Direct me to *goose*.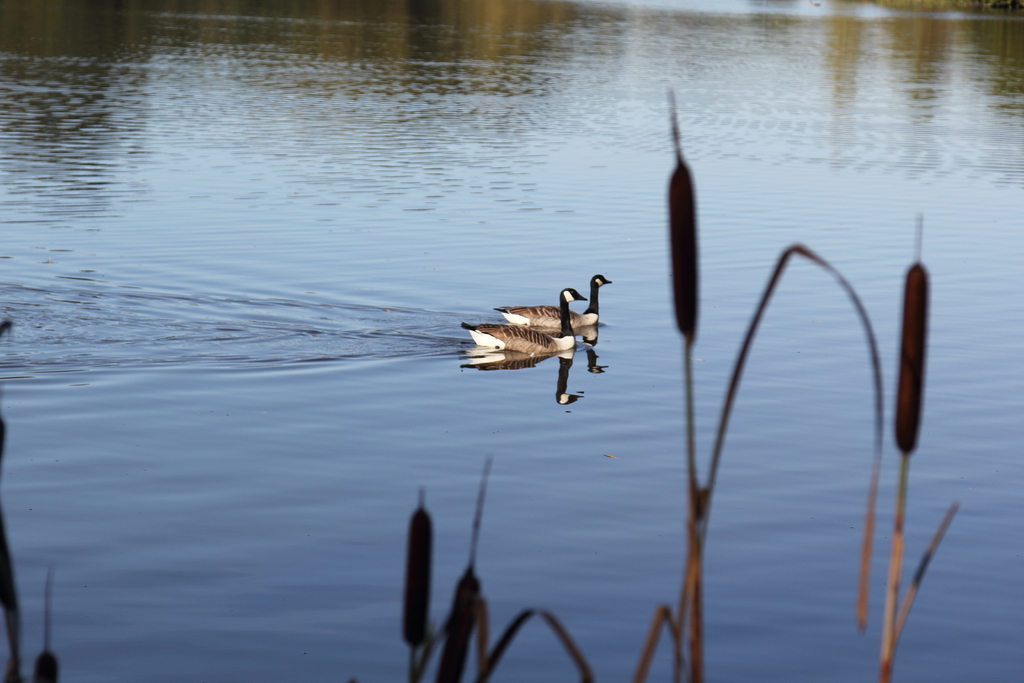
Direction: pyautogui.locateOnScreen(493, 273, 612, 325).
